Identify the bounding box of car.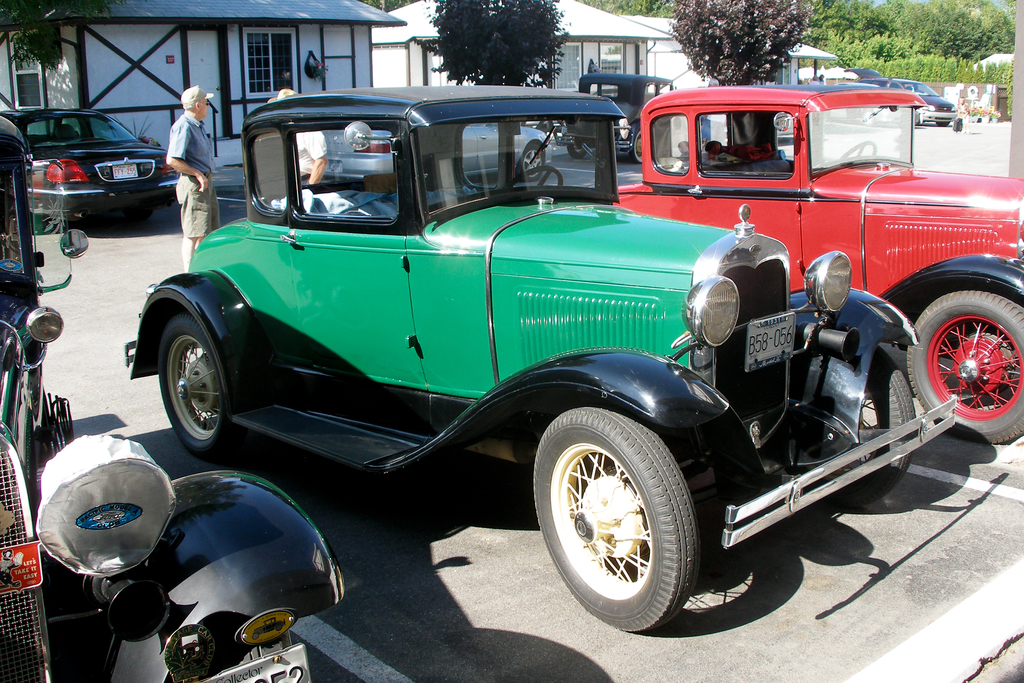
x1=0, y1=106, x2=175, y2=231.
